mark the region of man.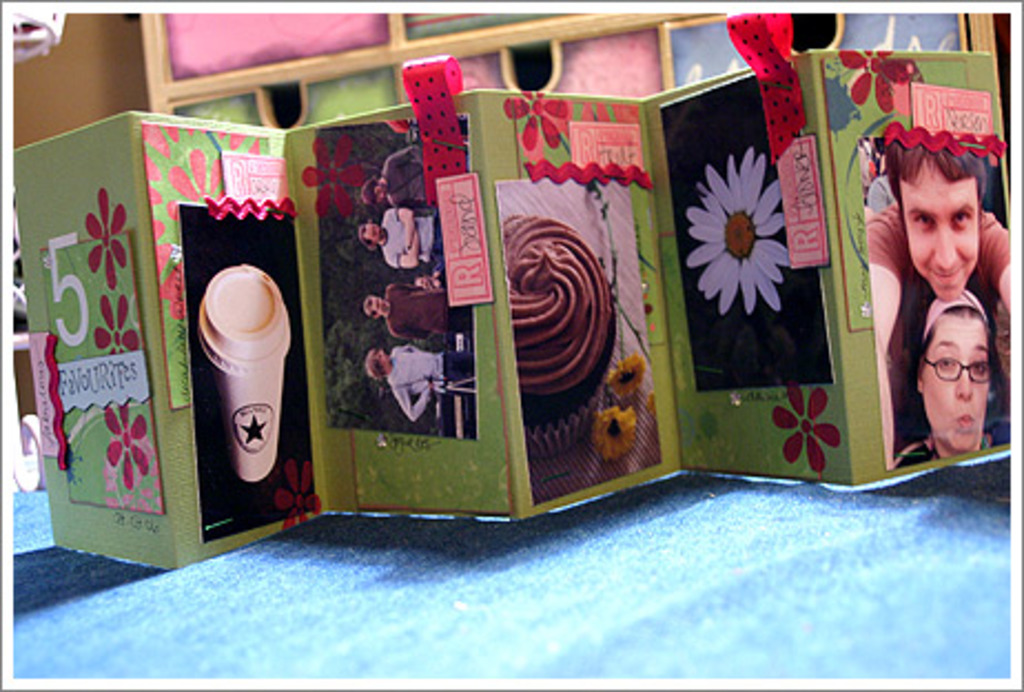
Region: 359, 206, 459, 277.
